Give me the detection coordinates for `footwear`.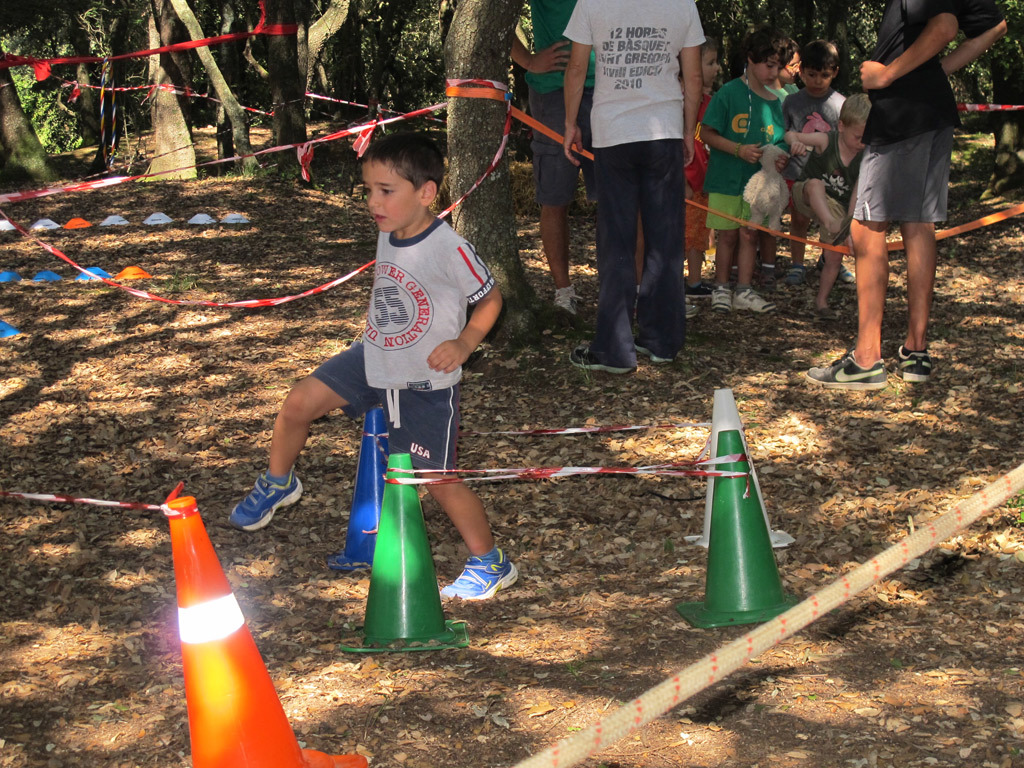
bbox=[784, 264, 805, 290].
